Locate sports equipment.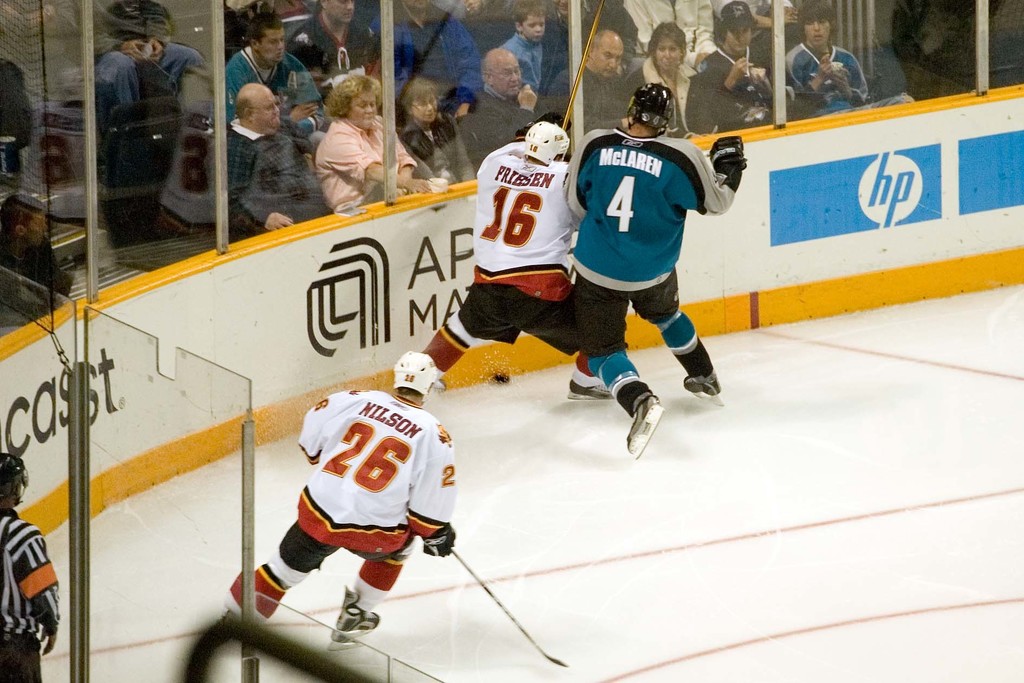
Bounding box: locate(681, 377, 724, 407).
